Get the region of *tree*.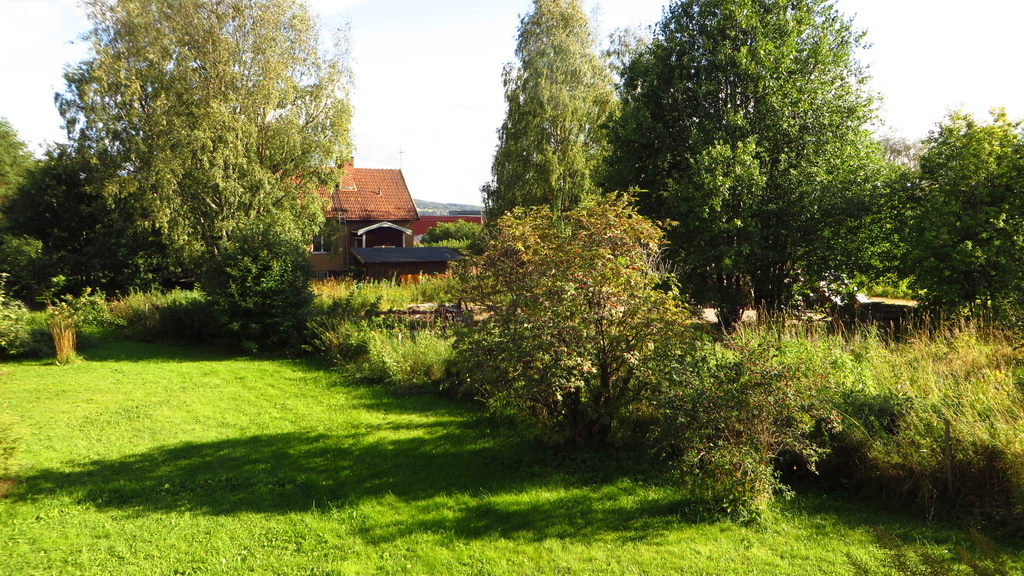
l=52, t=0, r=349, b=350.
